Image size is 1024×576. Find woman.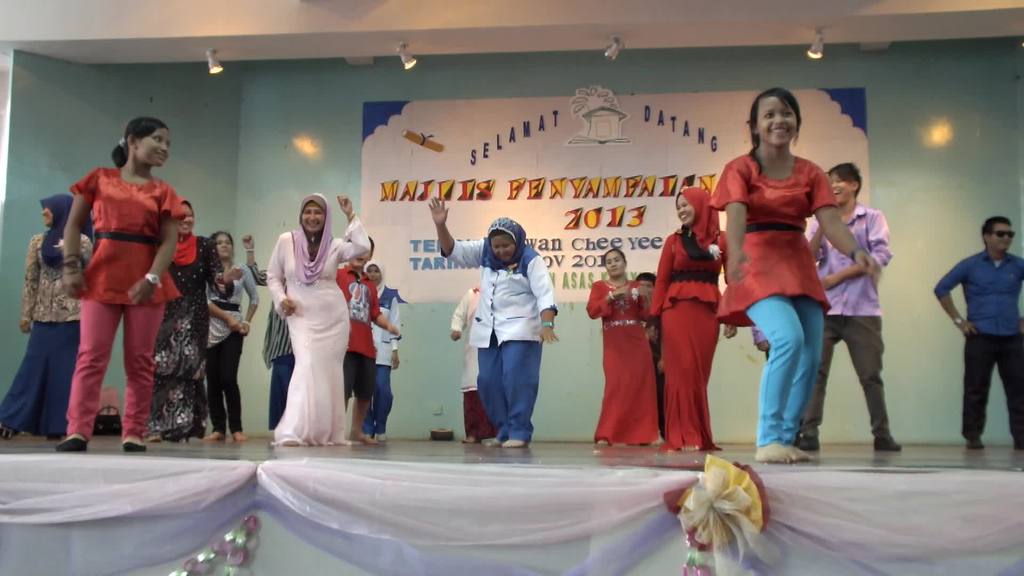
x1=153, y1=196, x2=242, y2=442.
